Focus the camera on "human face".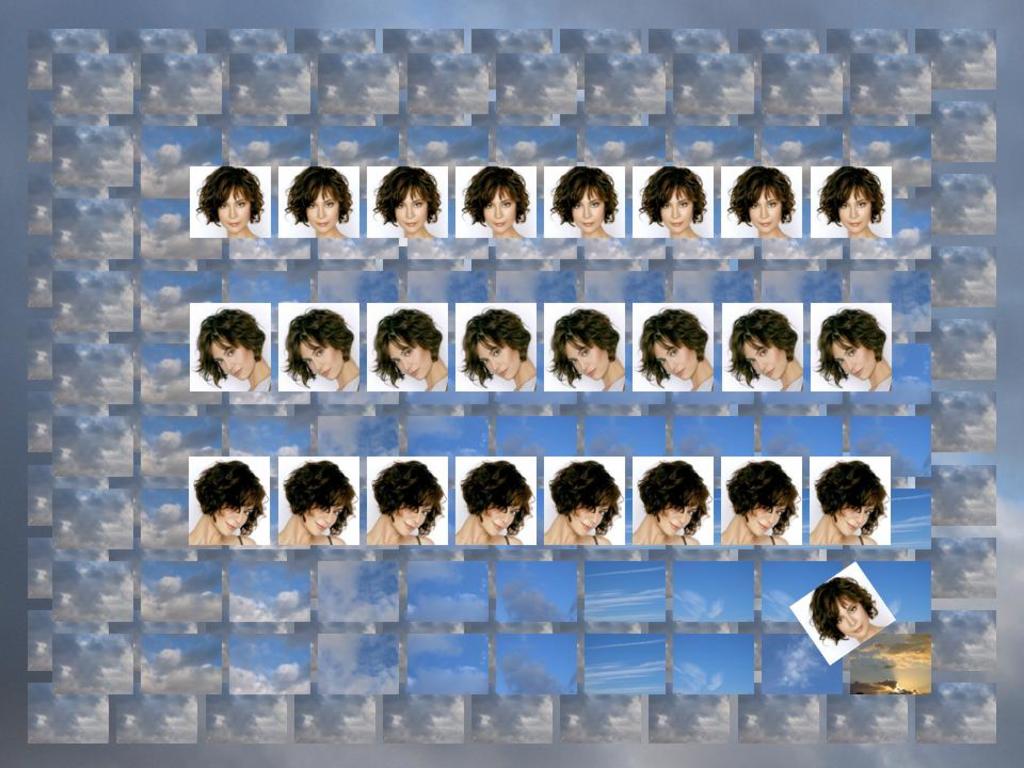
Focus region: crop(306, 182, 341, 234).
